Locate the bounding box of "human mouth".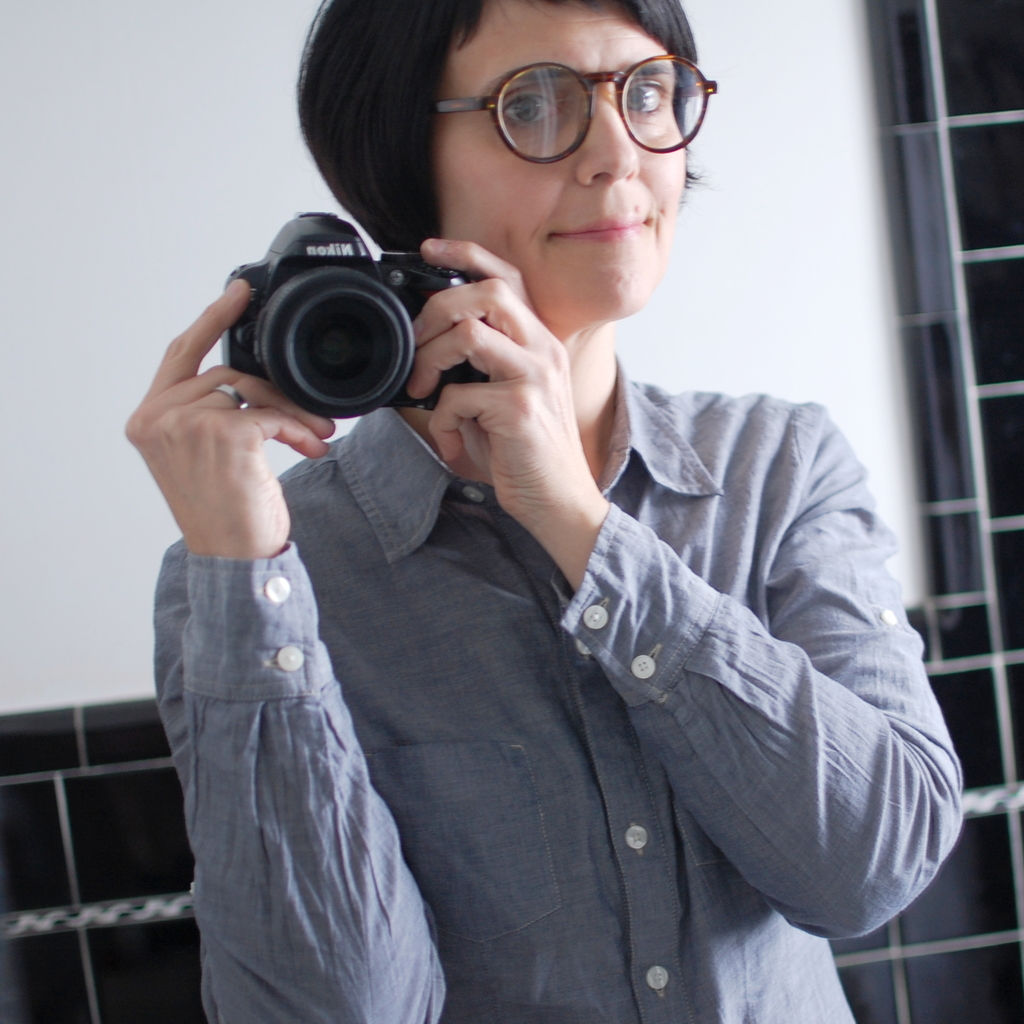
Bounding box: bbox=(554, 215, 653, 241).
